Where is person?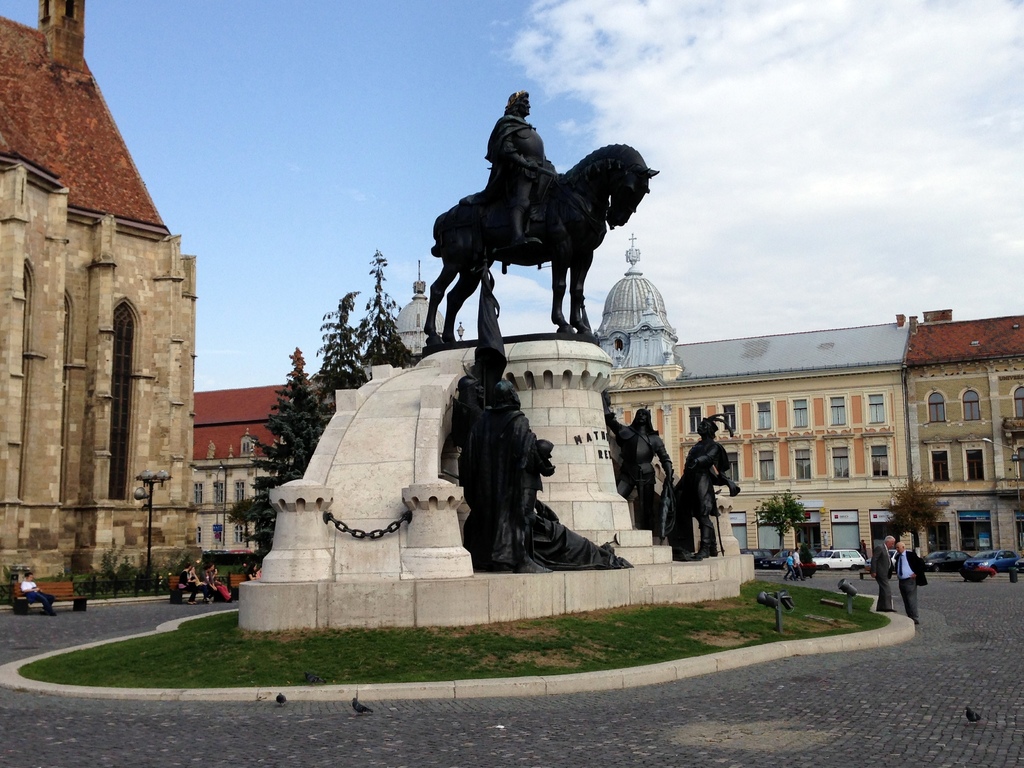
rect(860, 540, 868, 561).
